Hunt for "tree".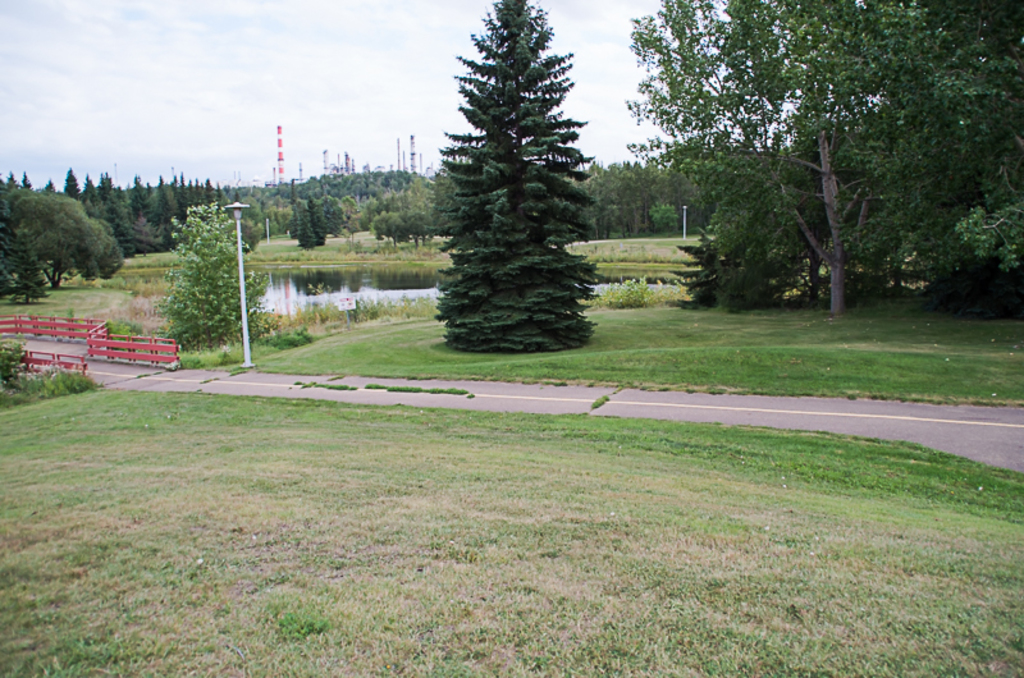
Hunted down at region(310, 189, 328, 248).
